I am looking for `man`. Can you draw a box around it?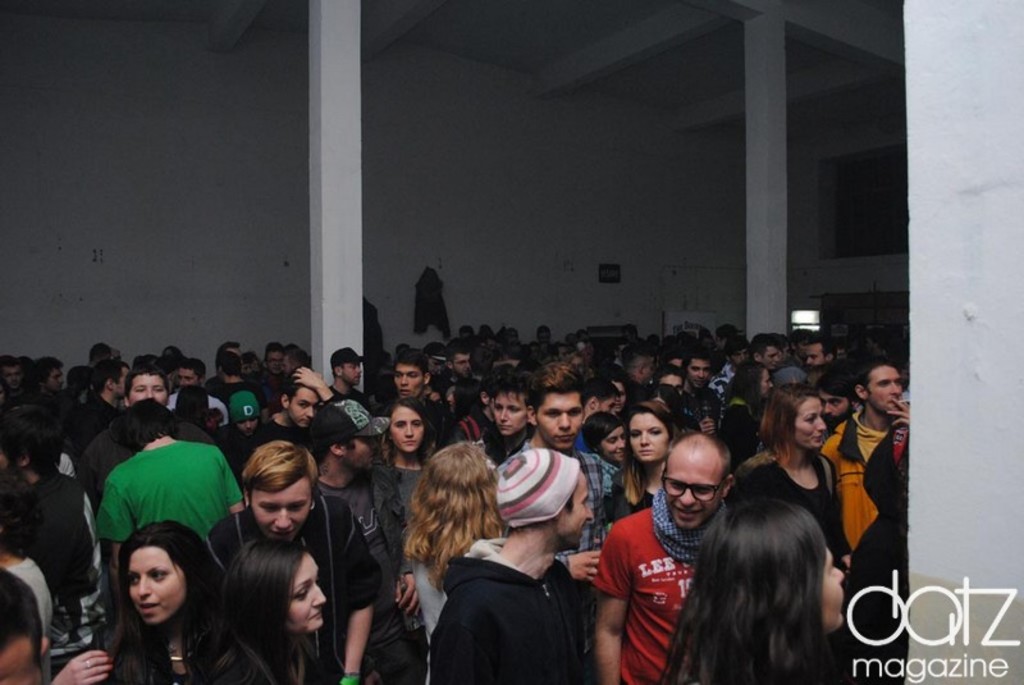
Sure, the bounding box is bbox=(791, 325, 837, 369).
